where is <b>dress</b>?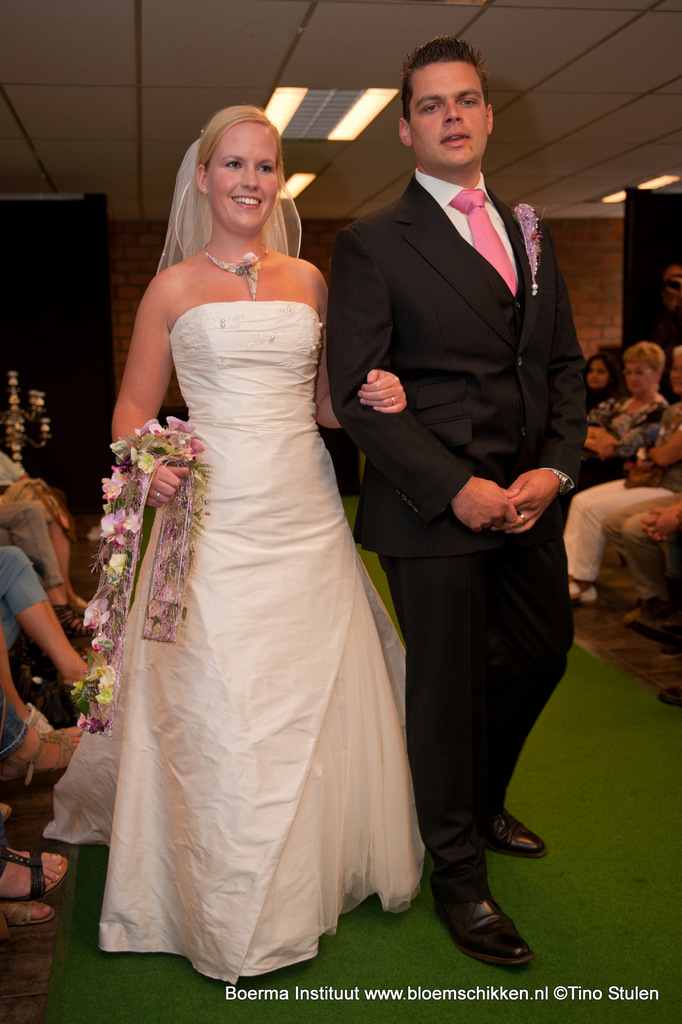
x1=31, y1=301, x2=437, y2=979.
